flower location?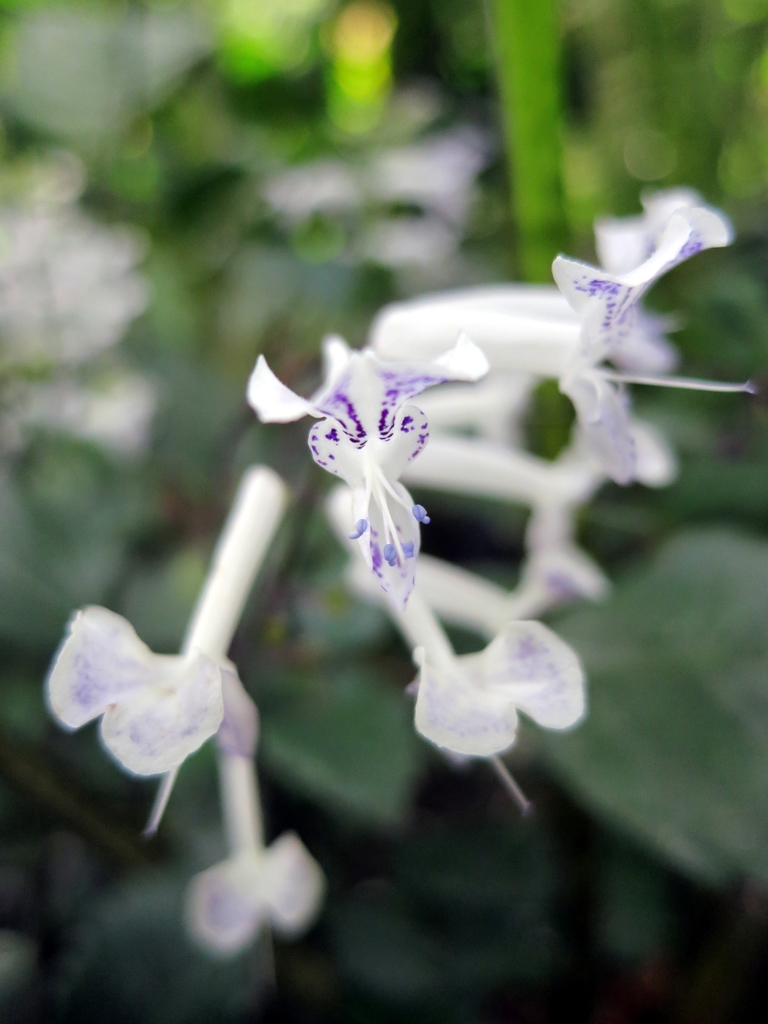
(268,301,481,596)
